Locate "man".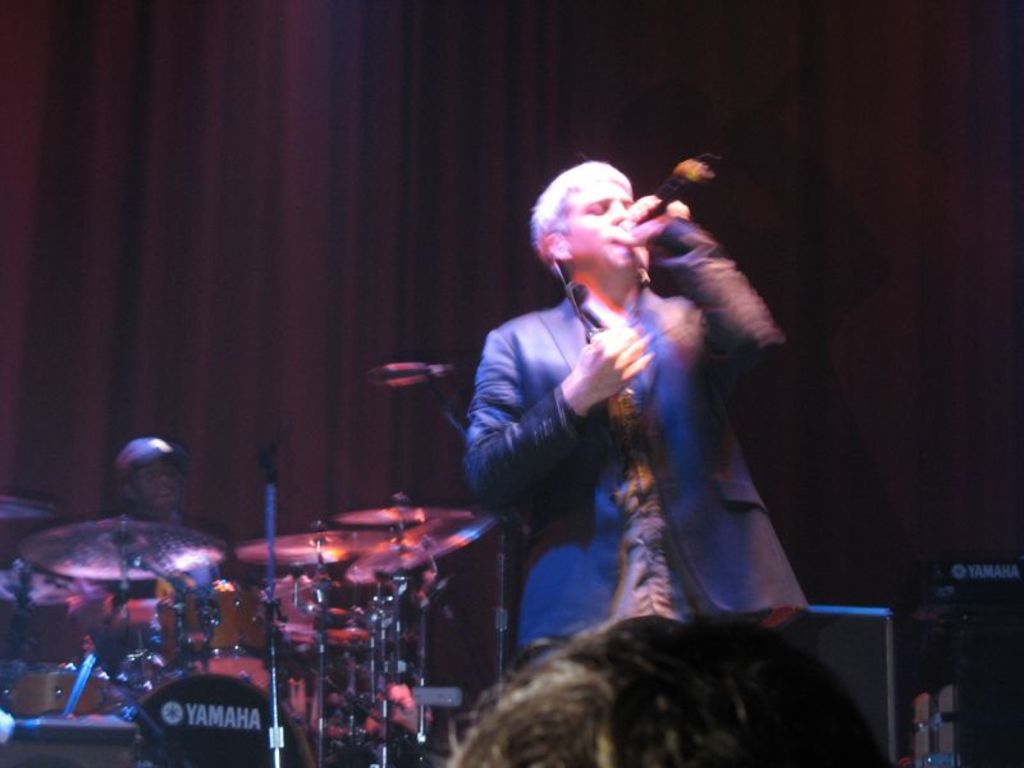
Bounding box: Rect(92, 439, 248, 617).
